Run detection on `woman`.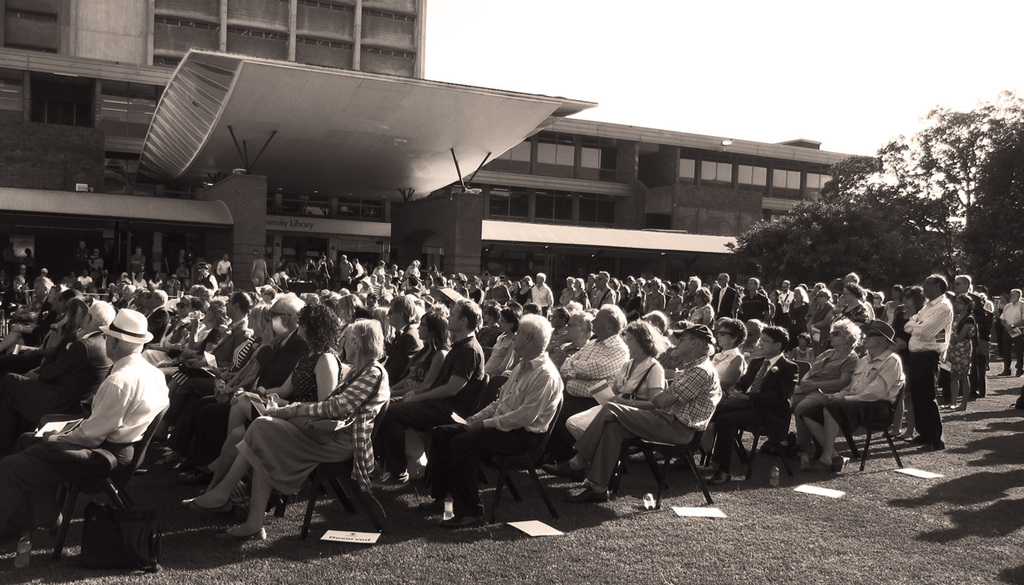
Result: <box>945,295,977,407</box>.
